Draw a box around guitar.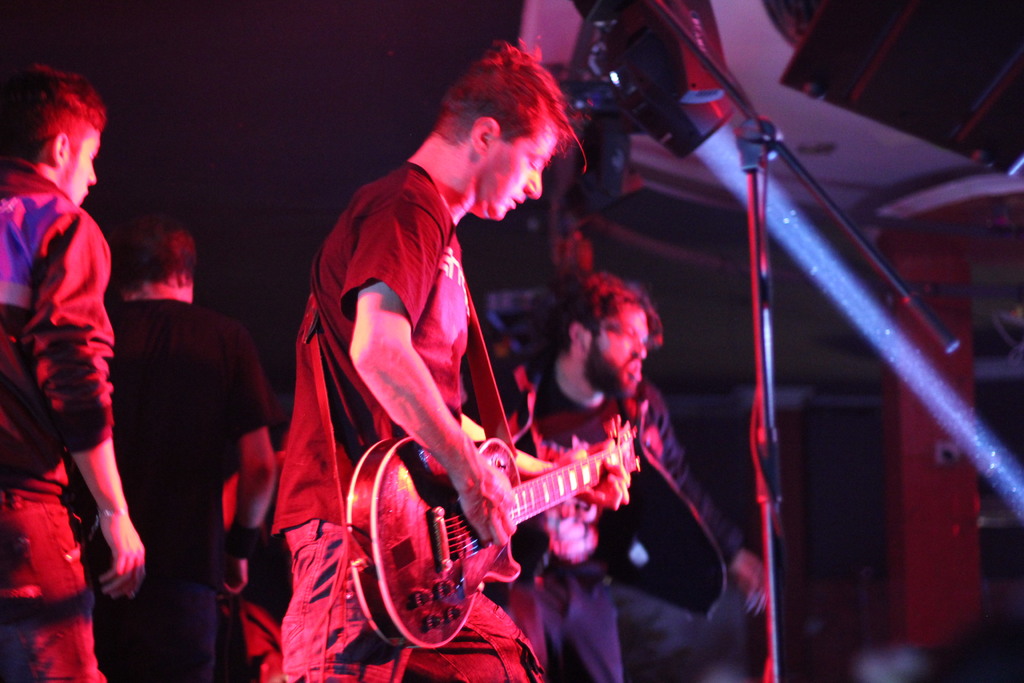
321 377 660 650.
